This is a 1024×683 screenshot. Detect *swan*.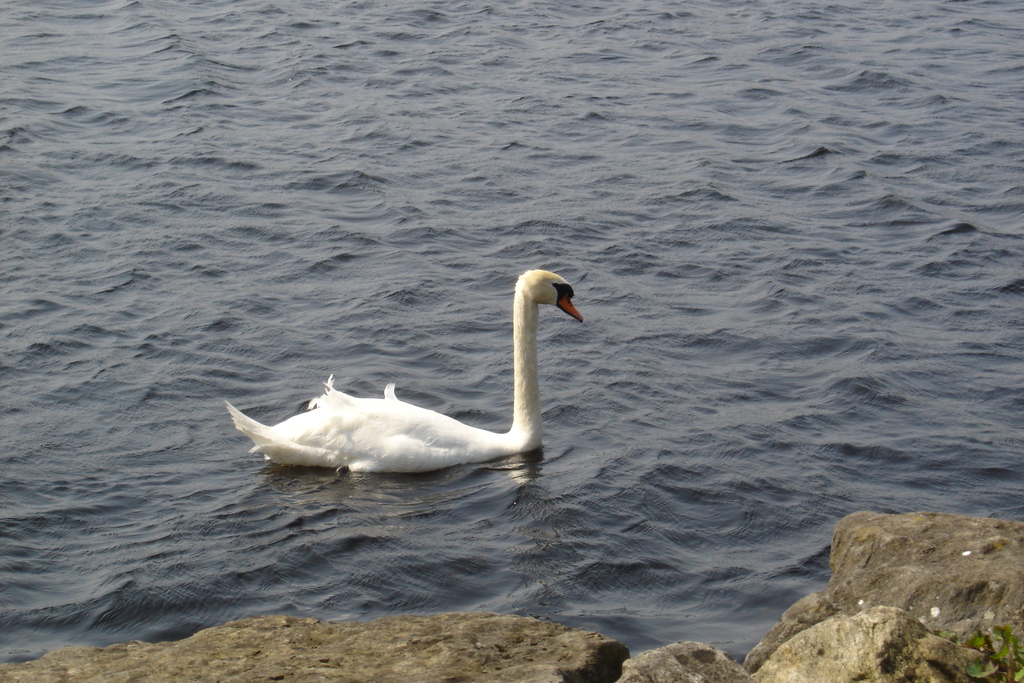
[224, 266, 580, 472].
